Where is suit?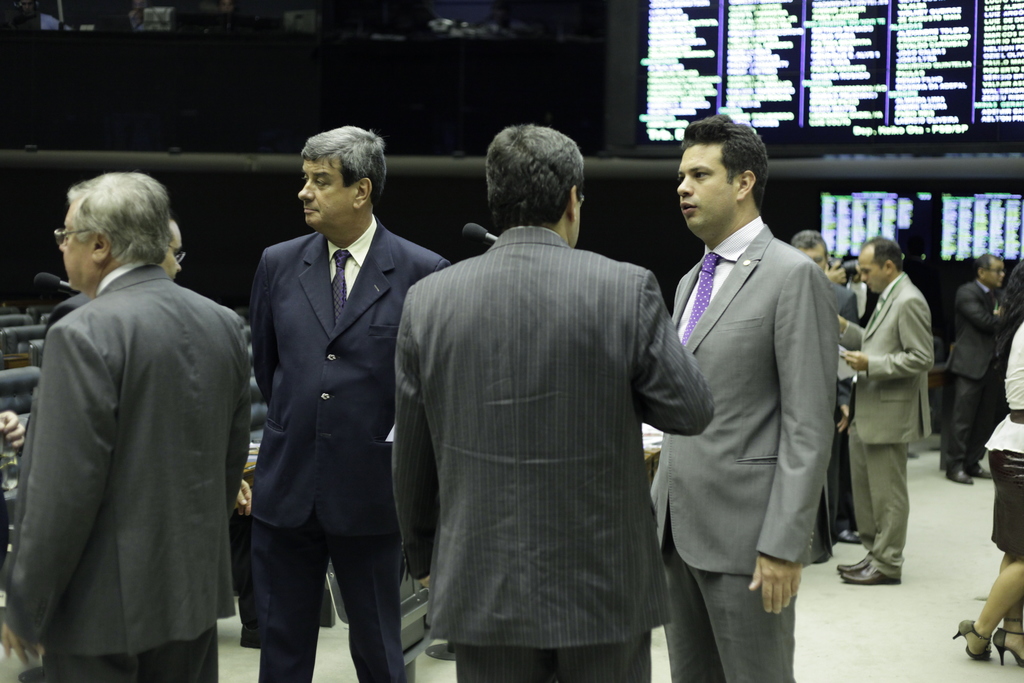
BBox(834, 269, 936, 578).
